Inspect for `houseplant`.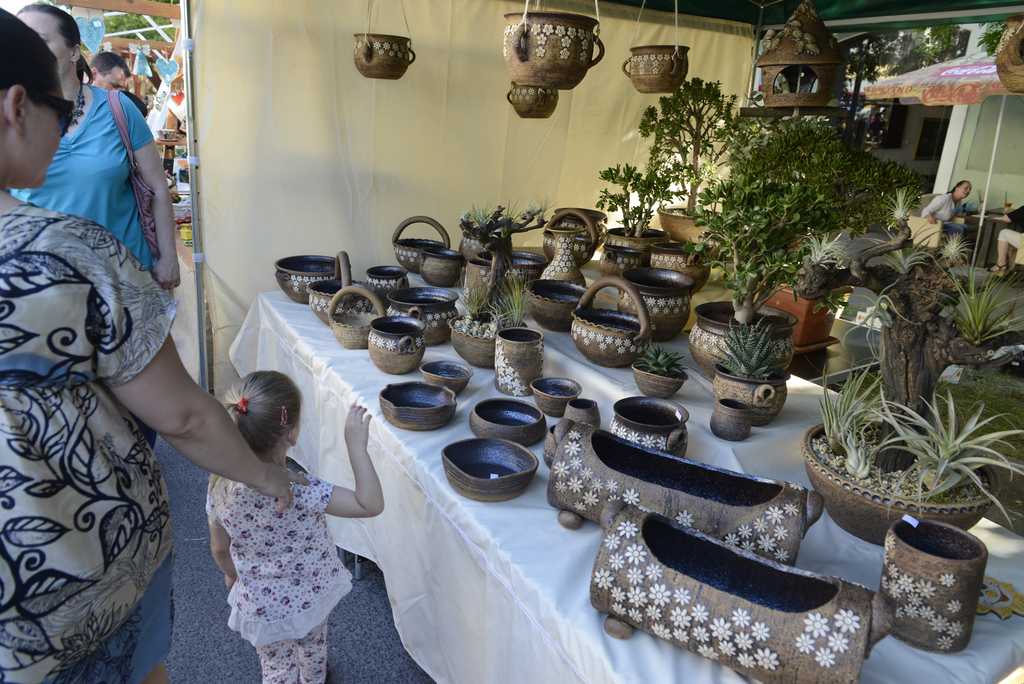
Inspection: bbox=[453, 273, 541, 371].
